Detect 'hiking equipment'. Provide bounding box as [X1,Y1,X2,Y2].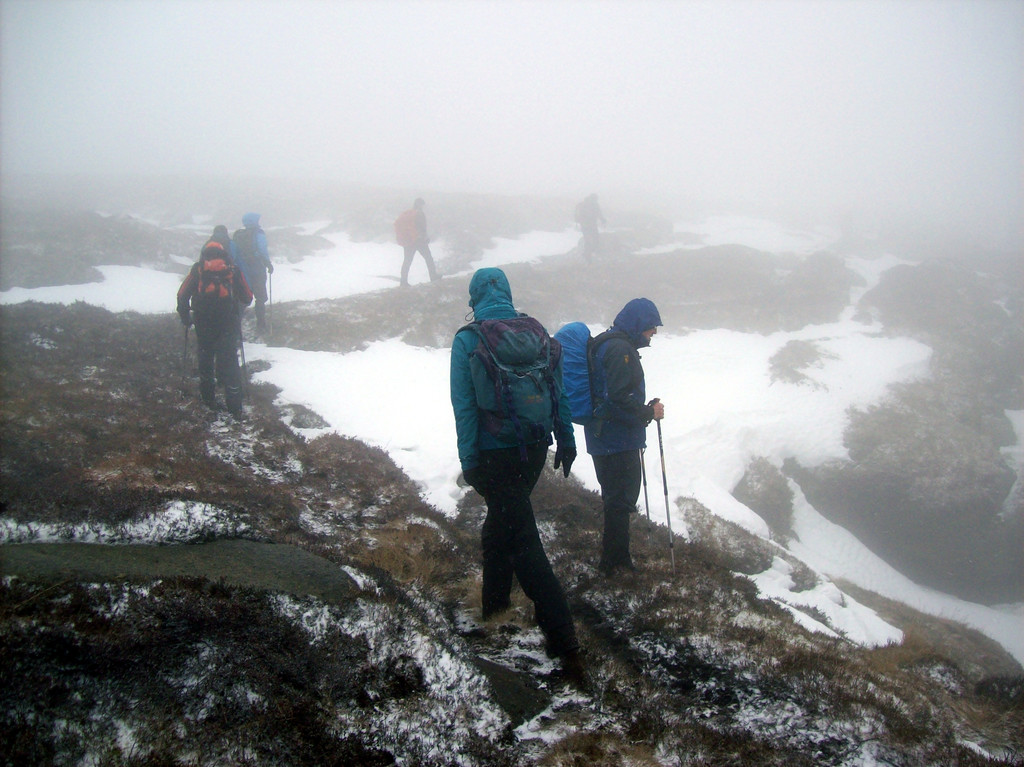
[455,470,496,497].
